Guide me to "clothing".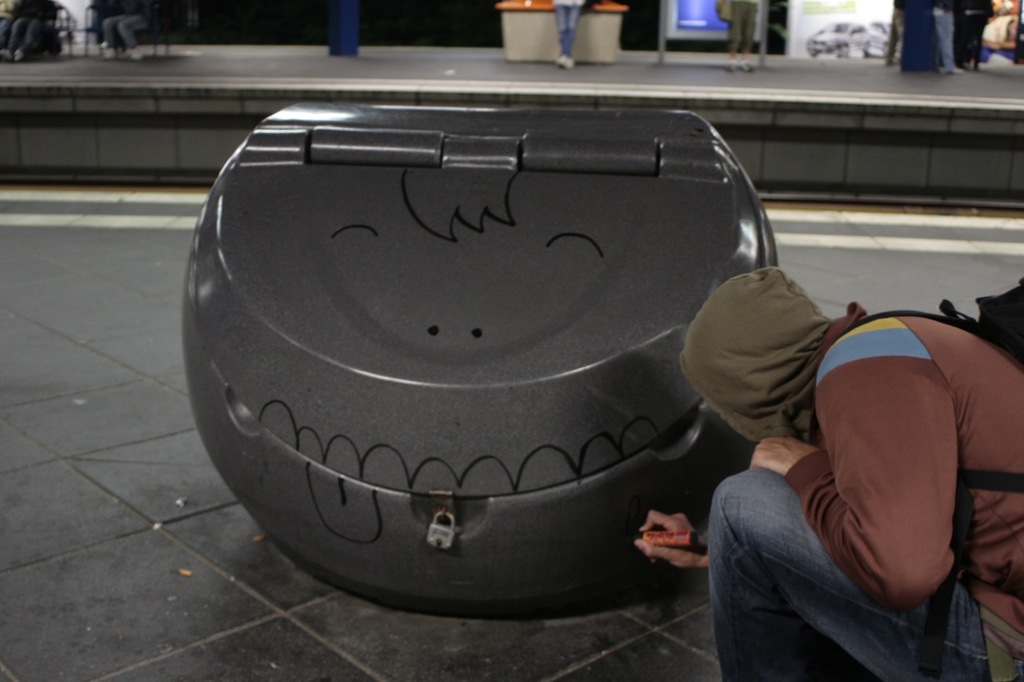
Guidance: (left=101, top=0, right=155, bottom=51).
